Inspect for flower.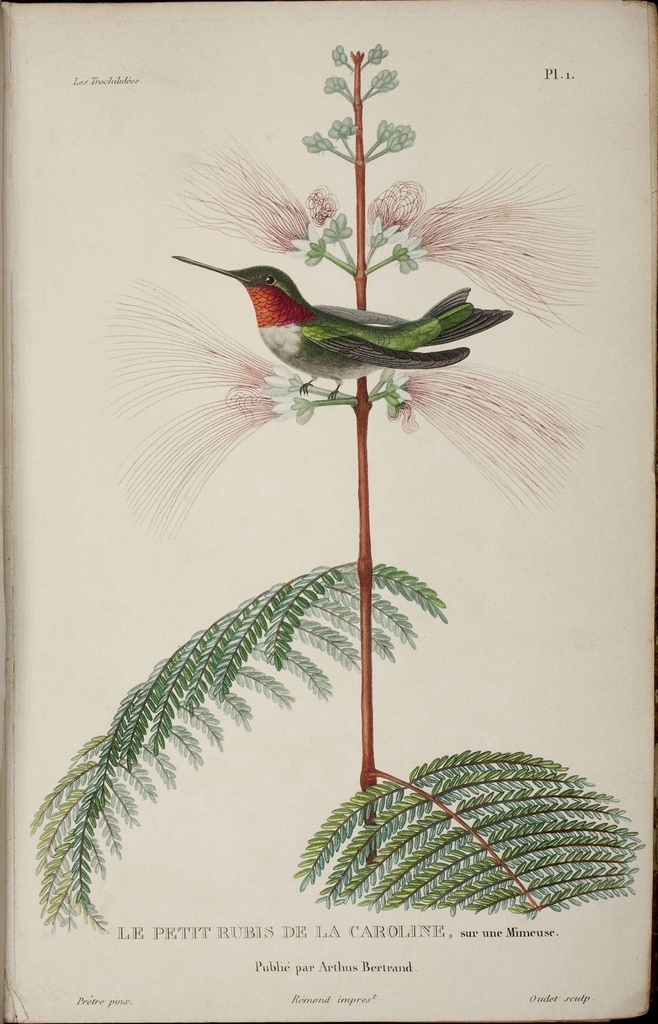
Inspection: crop(310, 185, 338, 230).
